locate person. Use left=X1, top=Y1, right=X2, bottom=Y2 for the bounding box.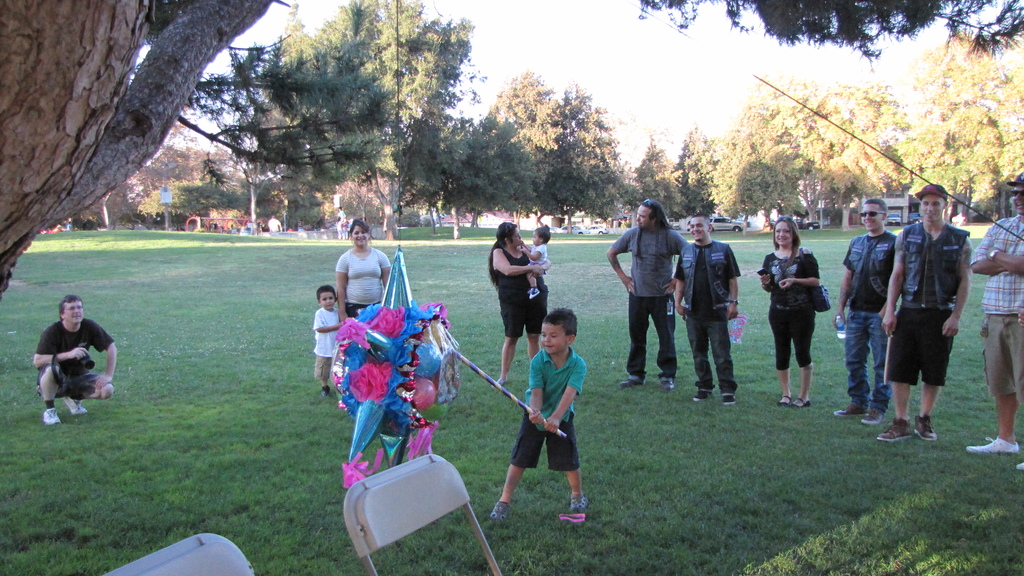
left=262, top=217, right=283, bottom=238.
